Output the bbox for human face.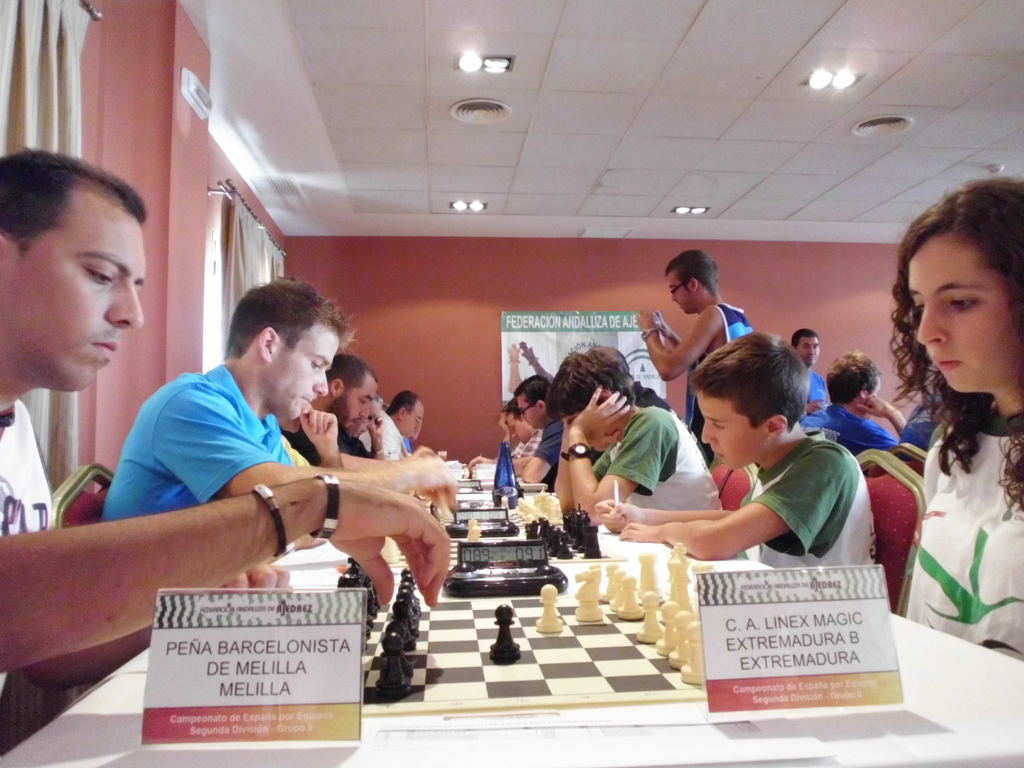
[left=690, top=389, right=763, bottom=473].
